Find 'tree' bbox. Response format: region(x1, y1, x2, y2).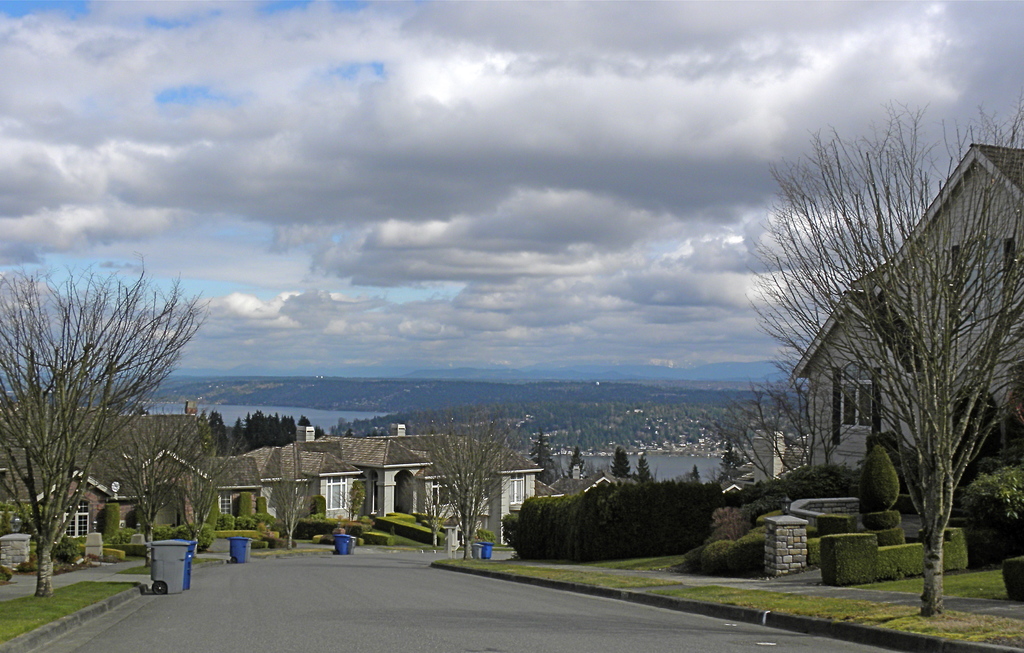
region(391, 408, 533, 565).
